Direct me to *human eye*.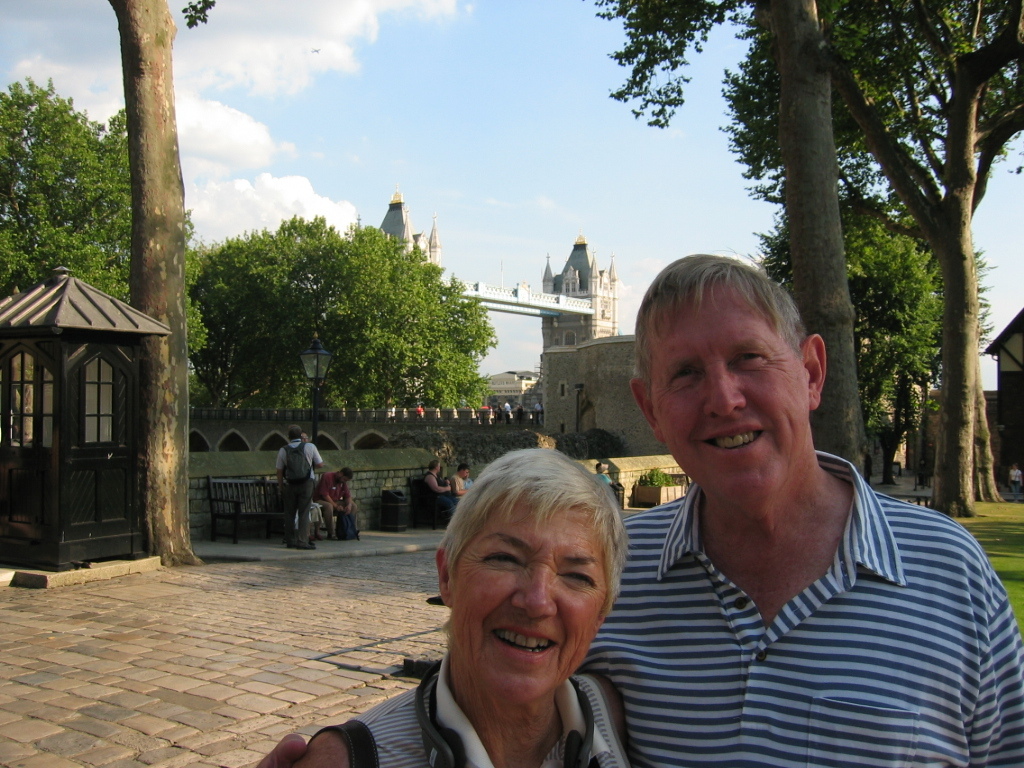
Direction: Rect(727, 348, 771, 371).
